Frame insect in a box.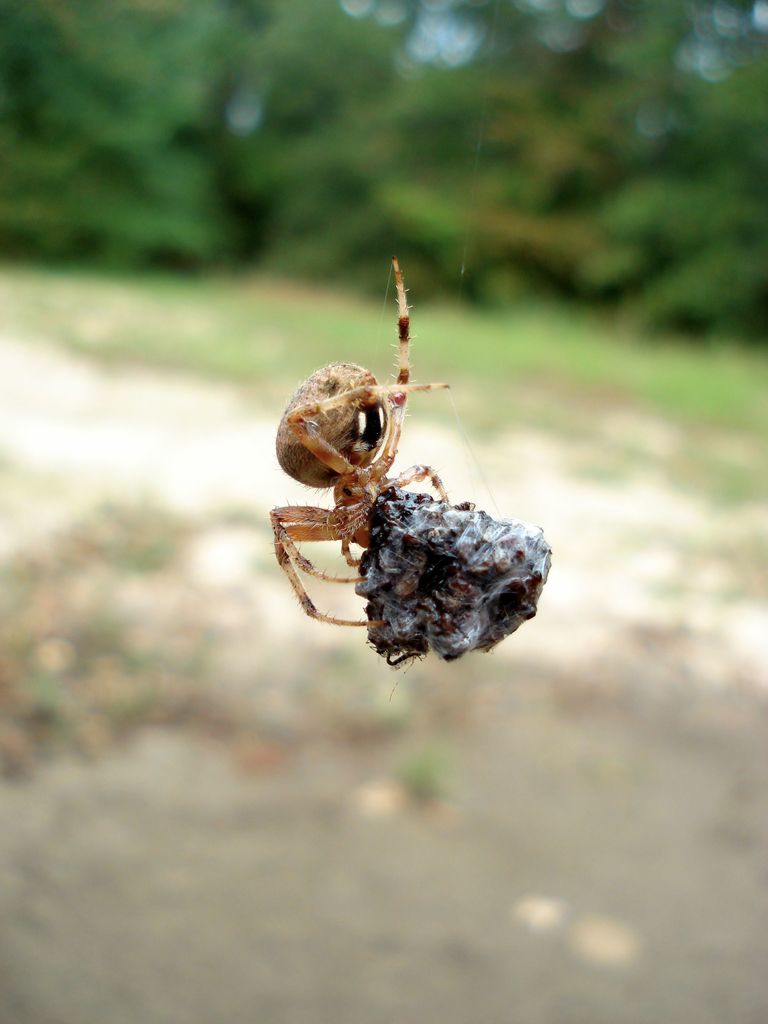
left=265, top=257, right=451, bottom=627.
